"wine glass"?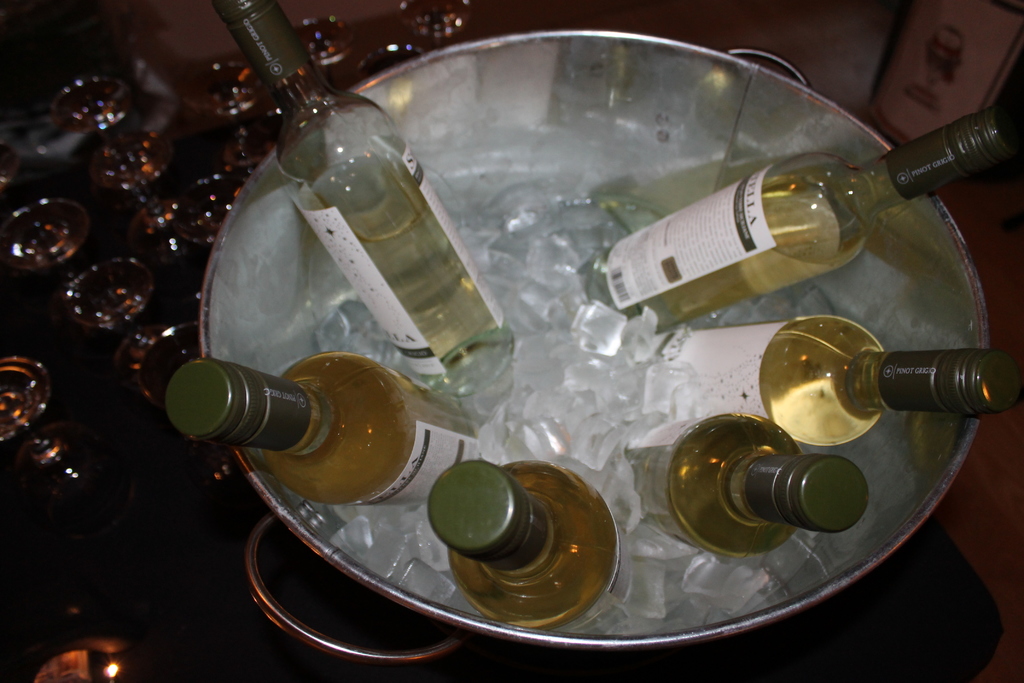
box(66, 259, 156, 340)
